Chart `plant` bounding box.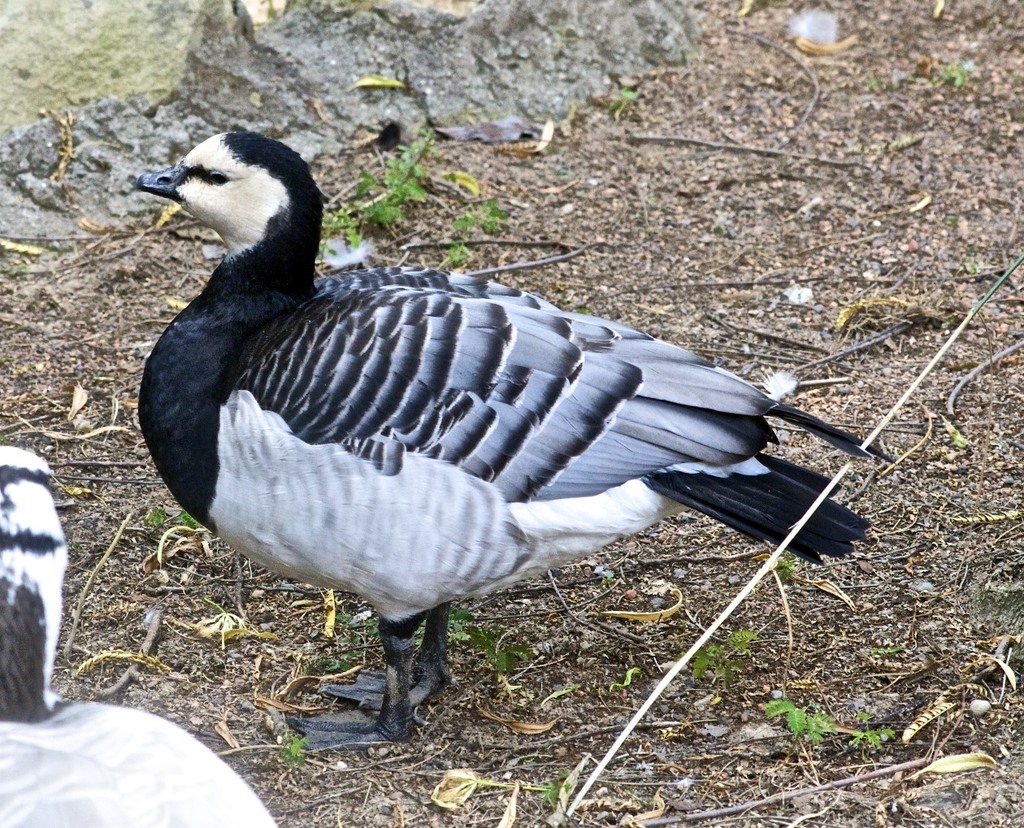
Charted: <box>438,605,479,648</box>.
